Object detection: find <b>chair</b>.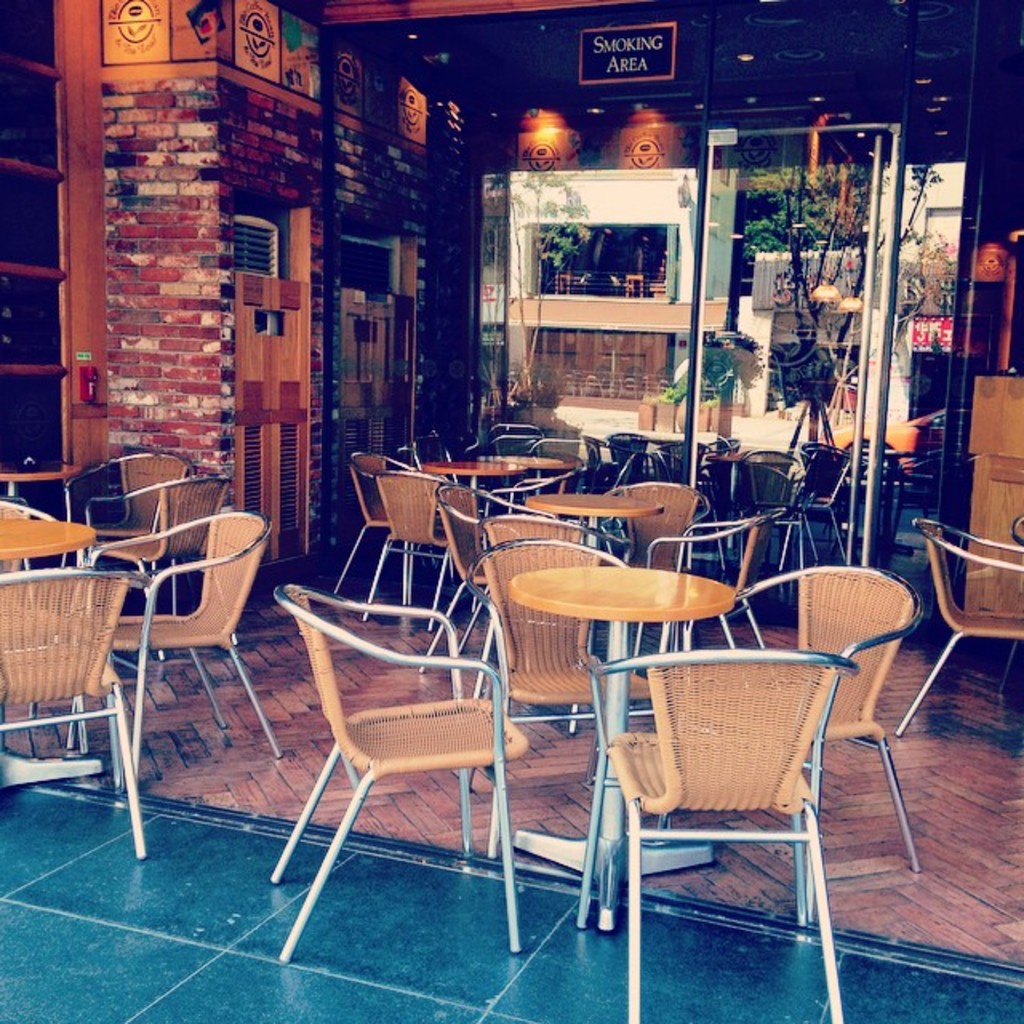
bbox=[331, 450, 430, 590].
